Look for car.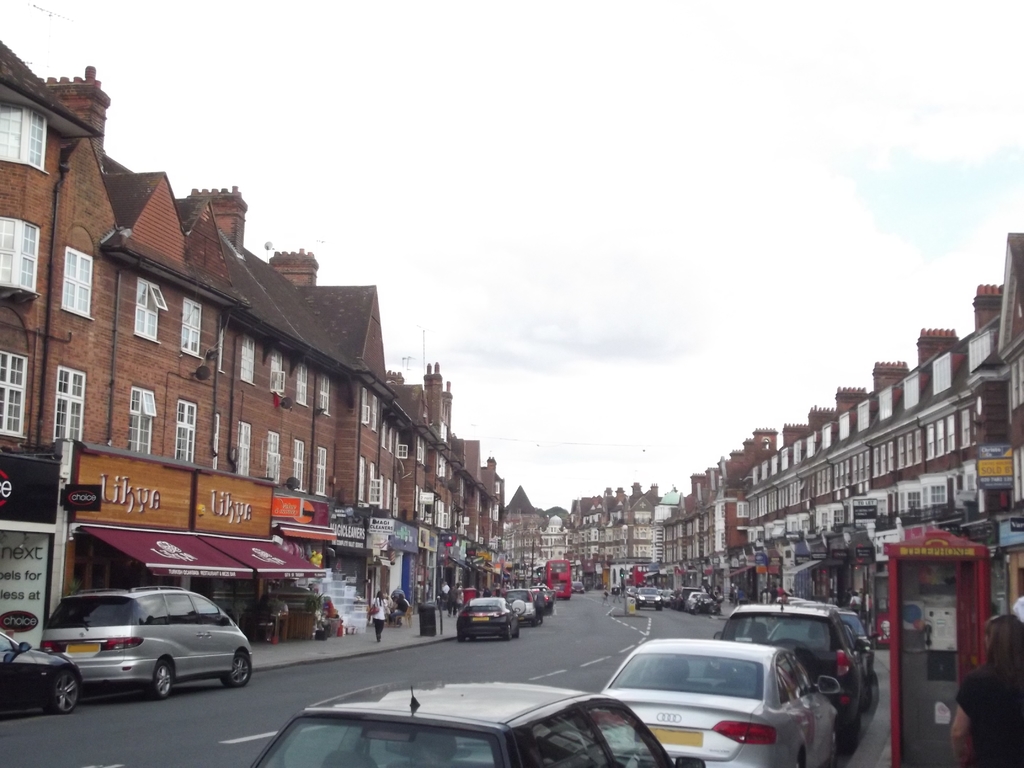
Found: 628:586:639:598.
